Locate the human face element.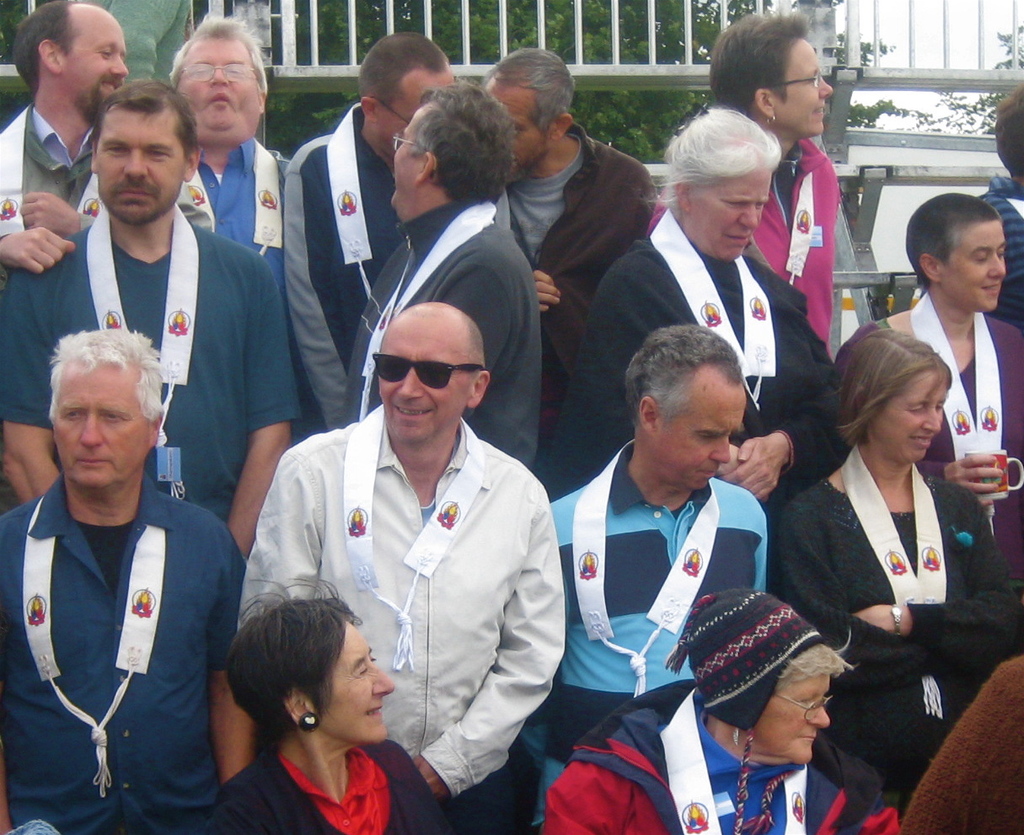
Element bbox: 383,62,448,155.
